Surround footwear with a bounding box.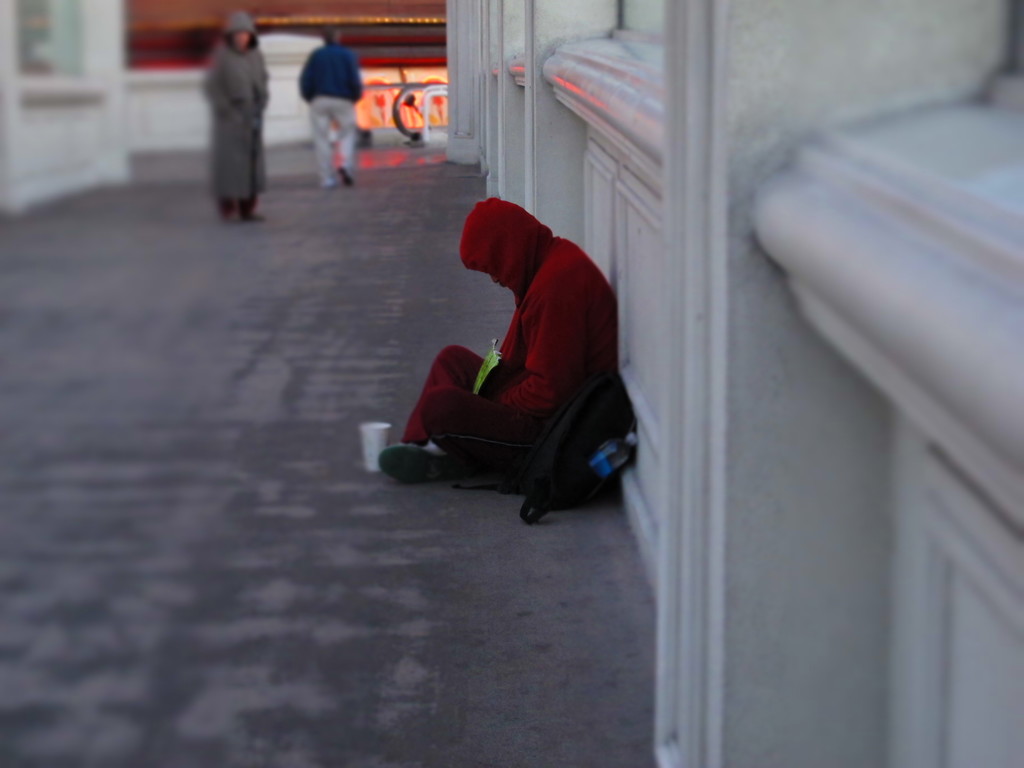
(left=375, top=452, right=470, bottom=479).
